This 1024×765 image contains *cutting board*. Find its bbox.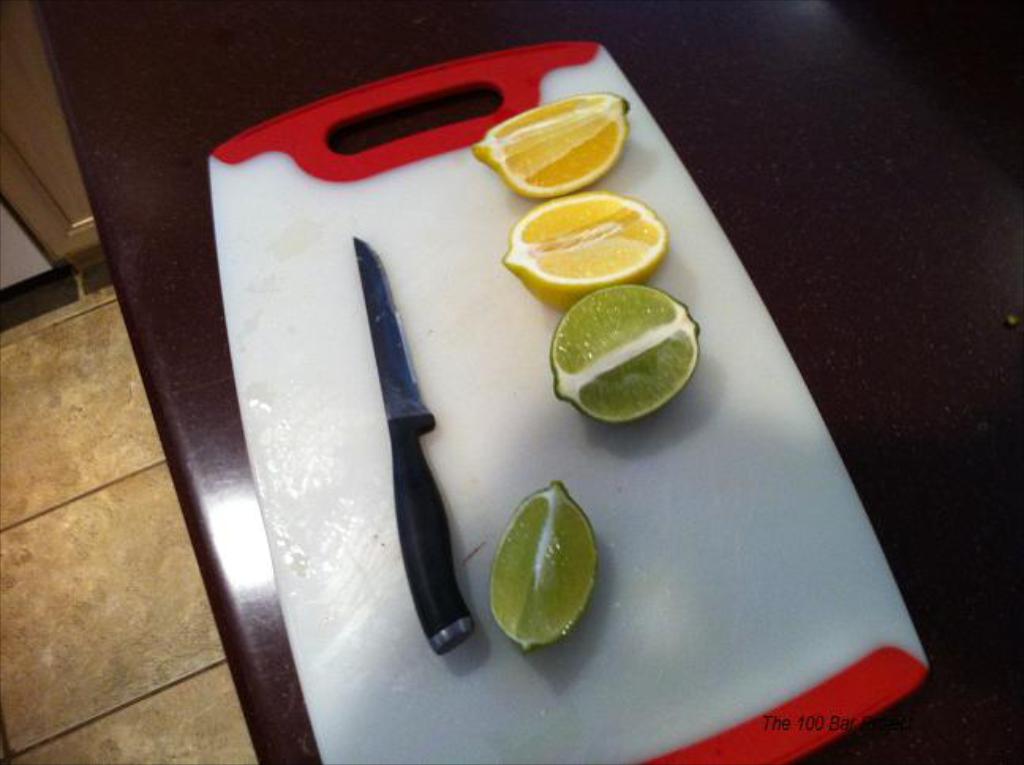
(x1=199, y1=30, x2=931, y2=763).
